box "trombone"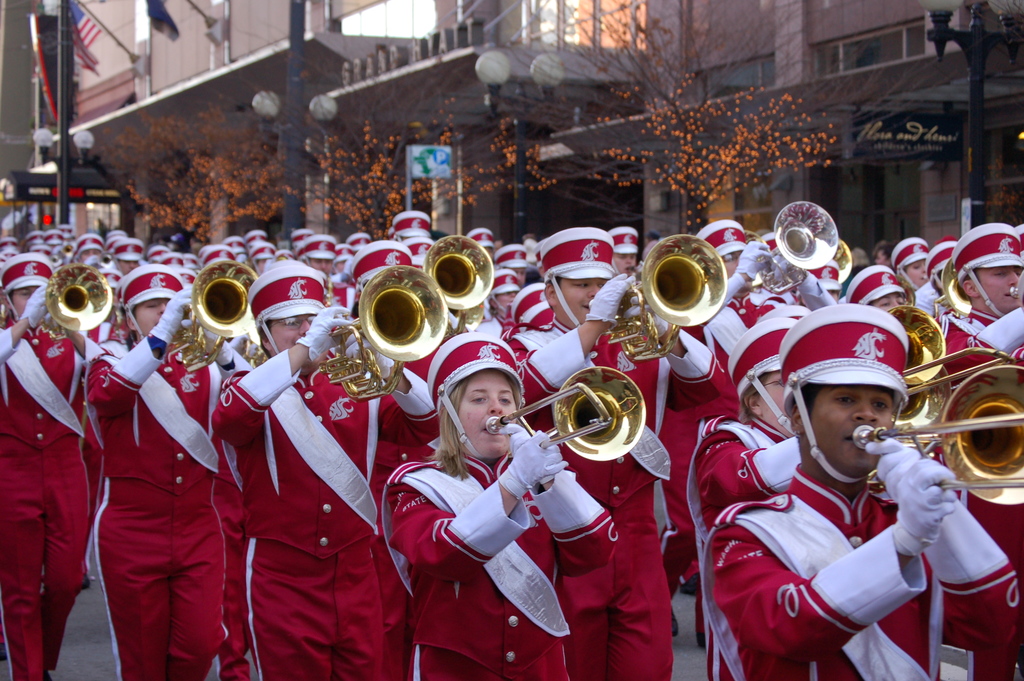
[x1=165, y1=260, x2=254, y2=372]
